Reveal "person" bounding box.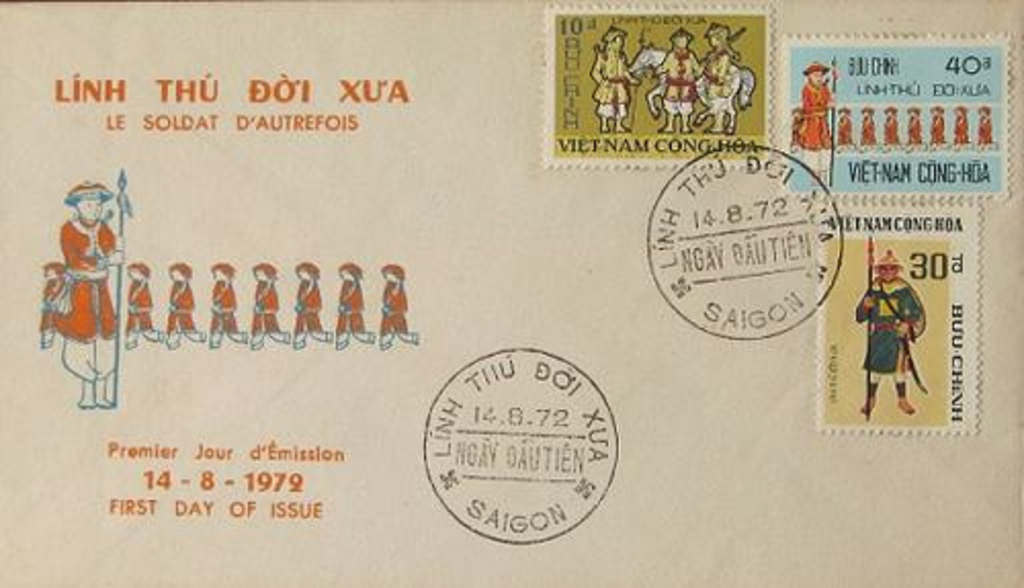
Revealed: pyautogui.locateOnScreen(838, 102, 852, 148).
